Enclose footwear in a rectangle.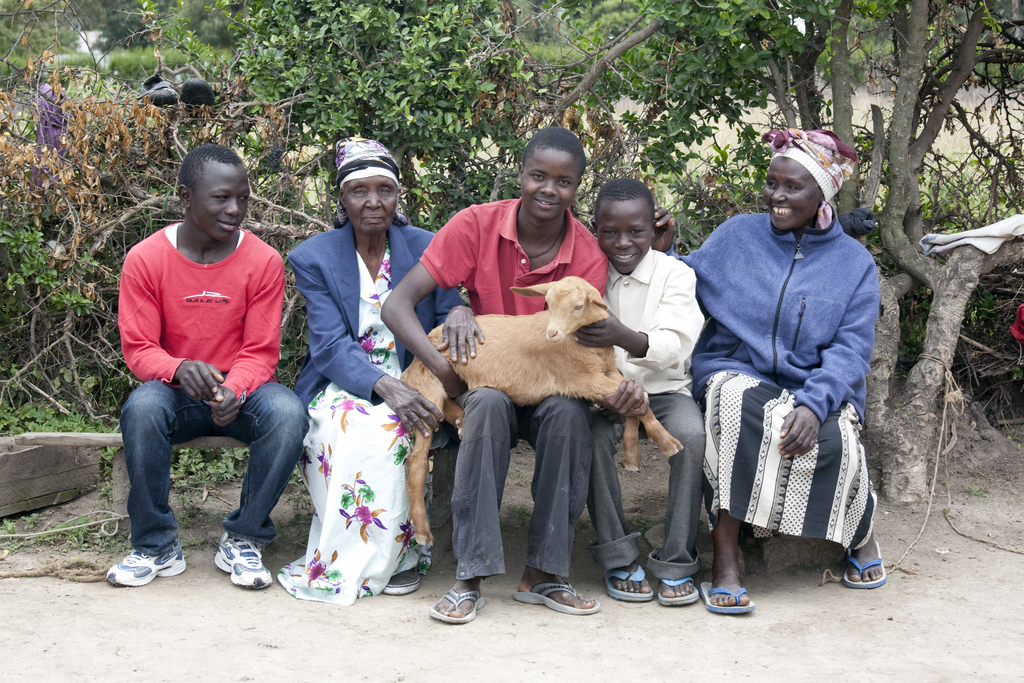
<region>105, 551, 189, 582</region>.
